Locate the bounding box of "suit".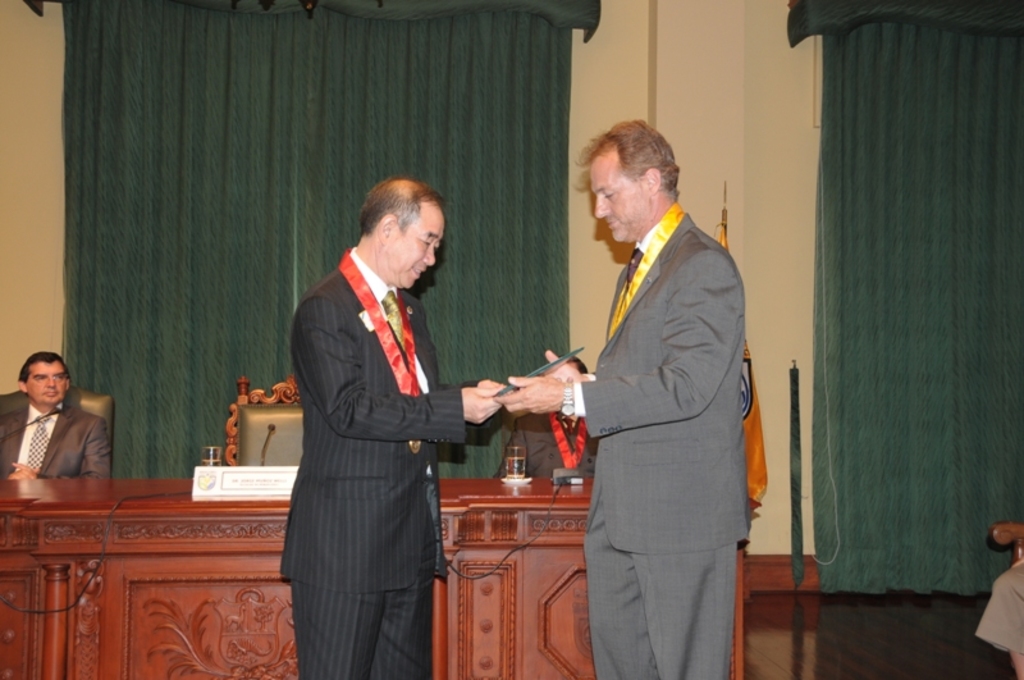
Bounding box: [538,117,776,679].
